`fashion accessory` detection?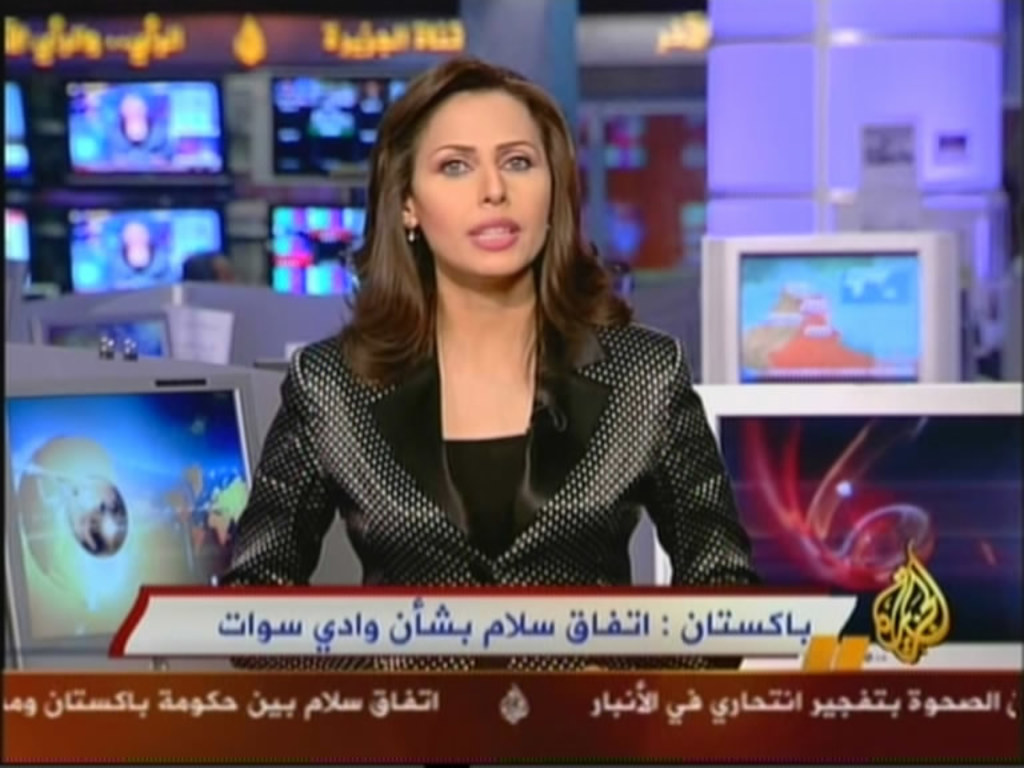
(404, 212, 417, 245)
